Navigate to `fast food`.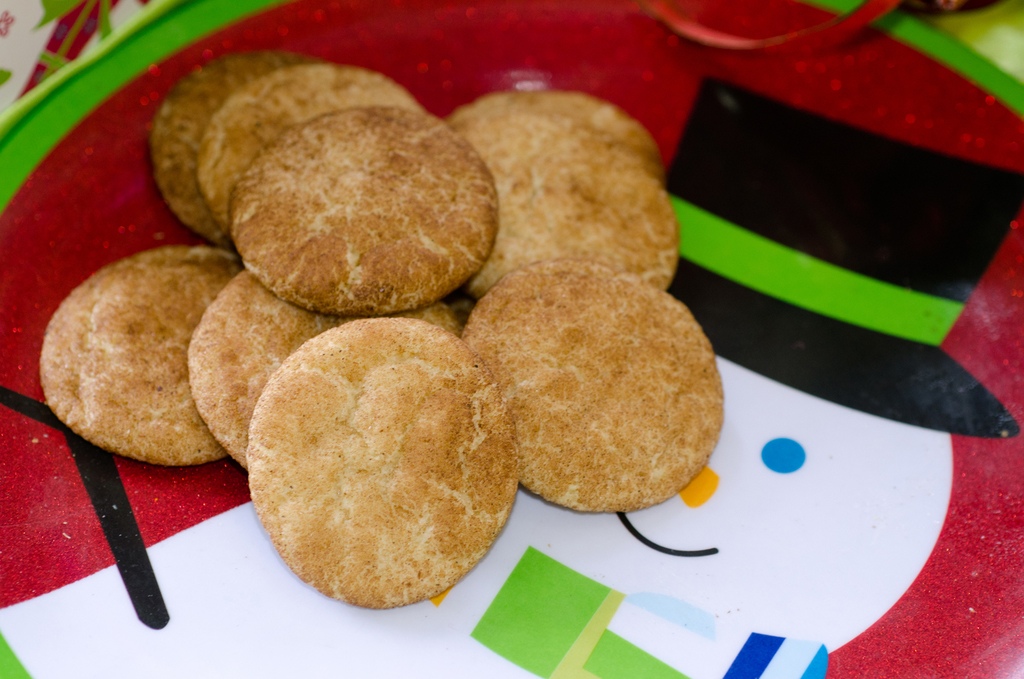
Navigation target: 462,243,734,518.
